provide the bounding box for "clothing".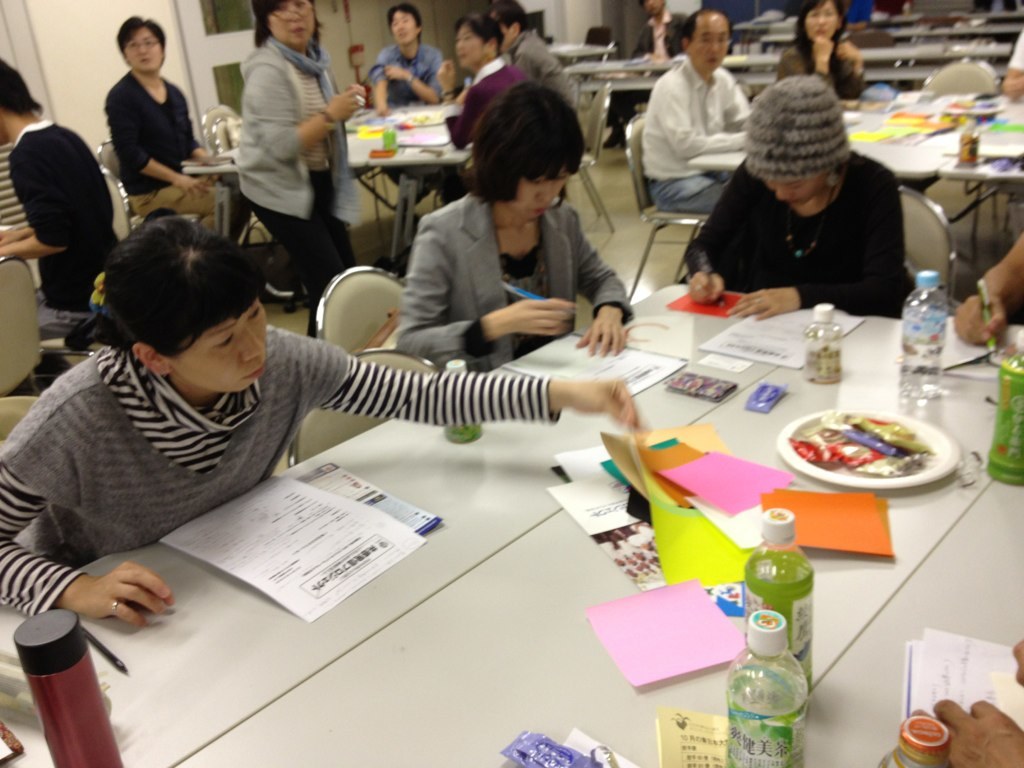
detection(697, 143, 929, 313).
